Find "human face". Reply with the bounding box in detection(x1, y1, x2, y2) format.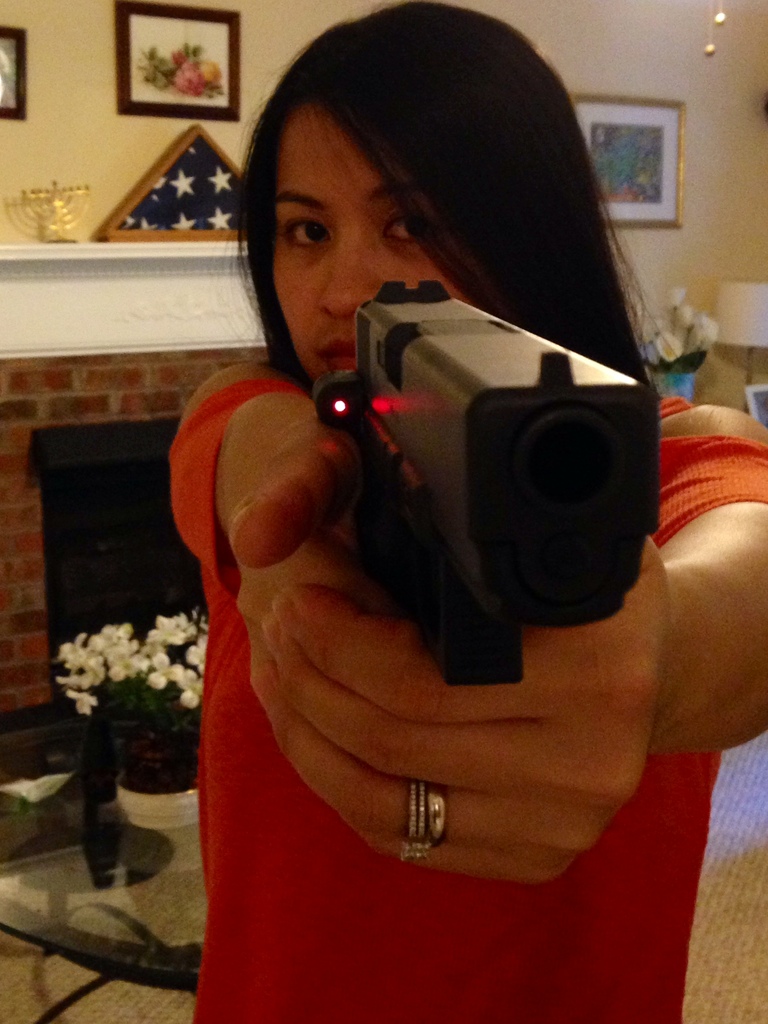
detection(269, 109, 464, 384).
